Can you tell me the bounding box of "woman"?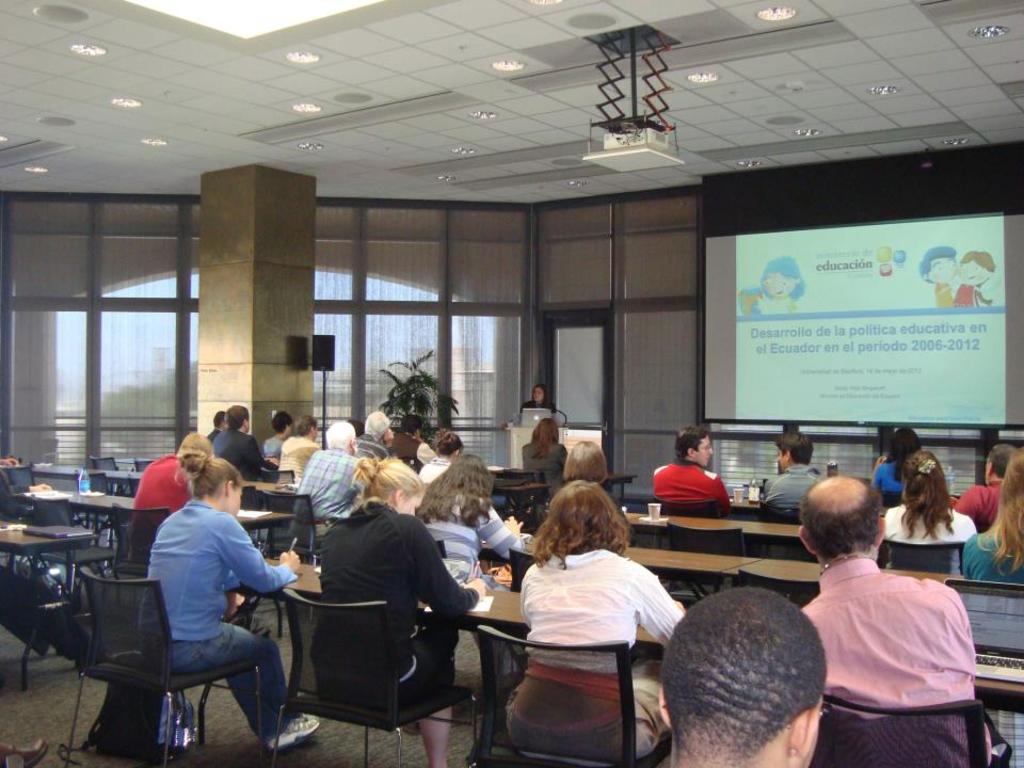
locate(557, 435, 630, 544).
